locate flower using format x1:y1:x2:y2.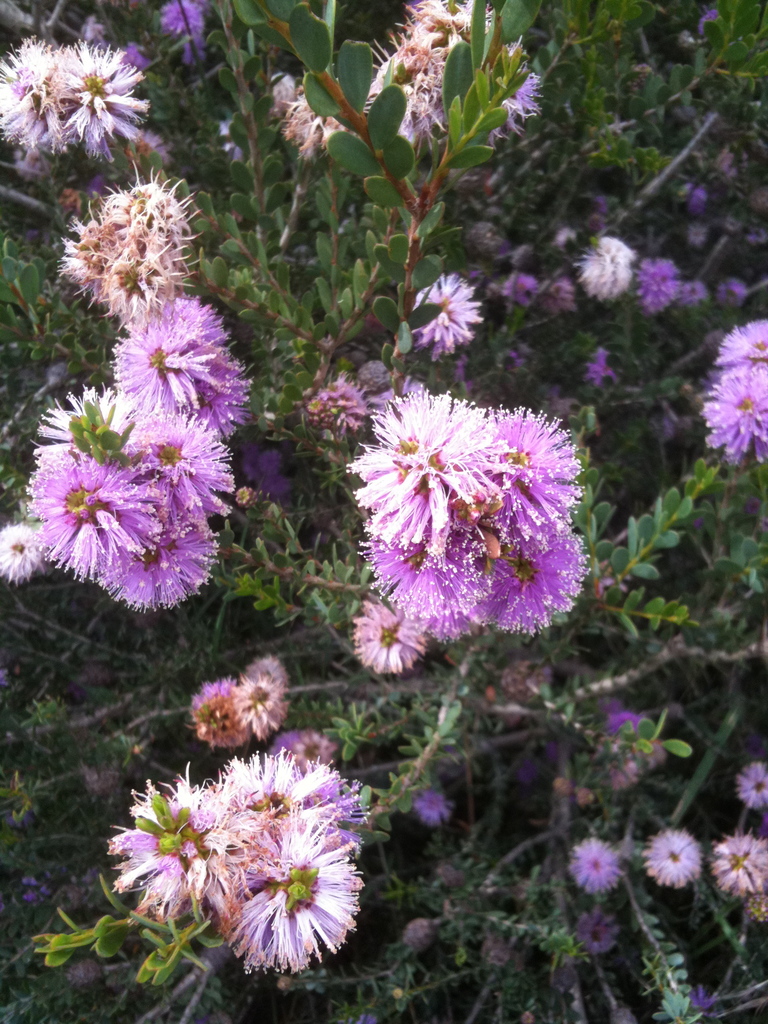
714:826:767:903.
